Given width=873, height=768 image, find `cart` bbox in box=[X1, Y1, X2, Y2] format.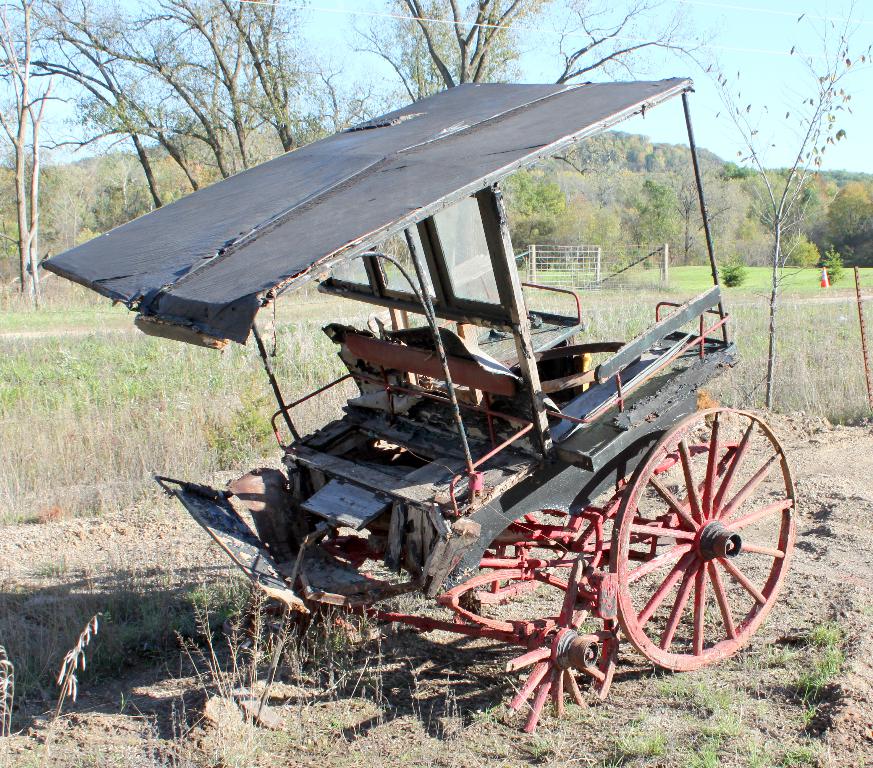
box=[82, 12, 794, 742].
